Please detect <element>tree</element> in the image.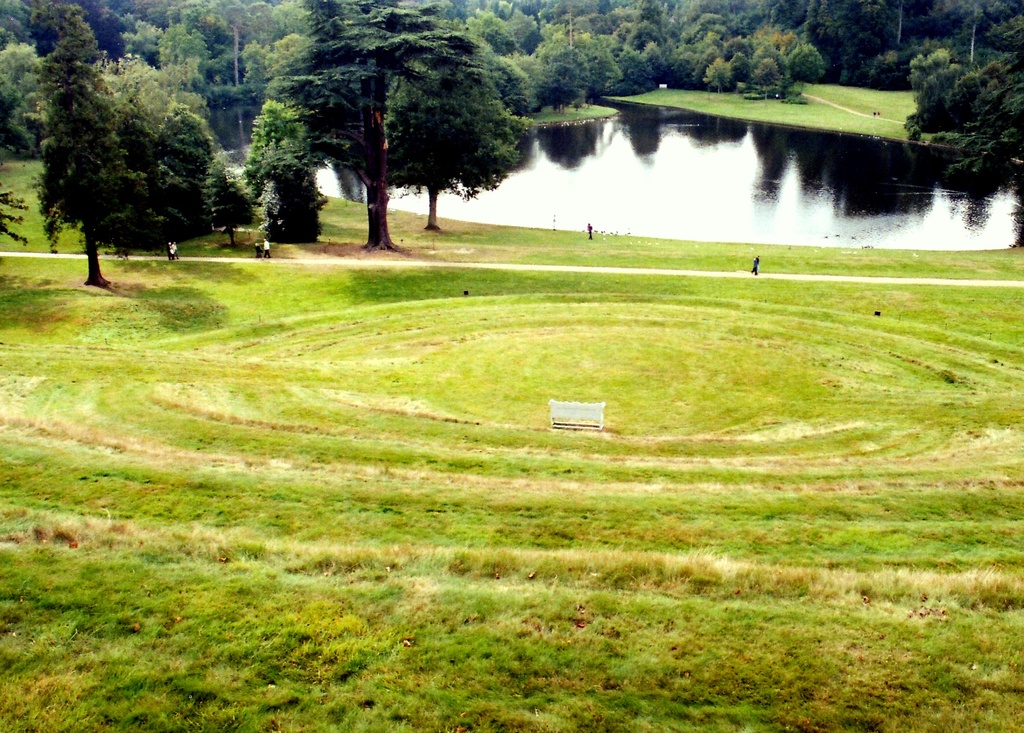
rect(33, 0, 152, 288).
